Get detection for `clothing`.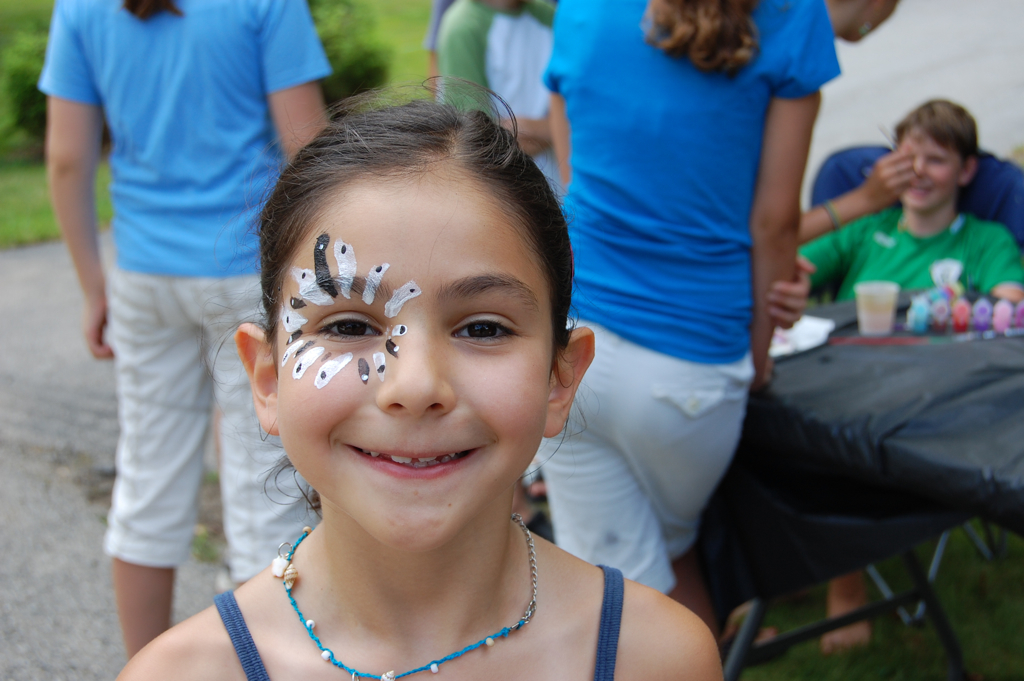
Detection: 801, 213, 1023, 311.
